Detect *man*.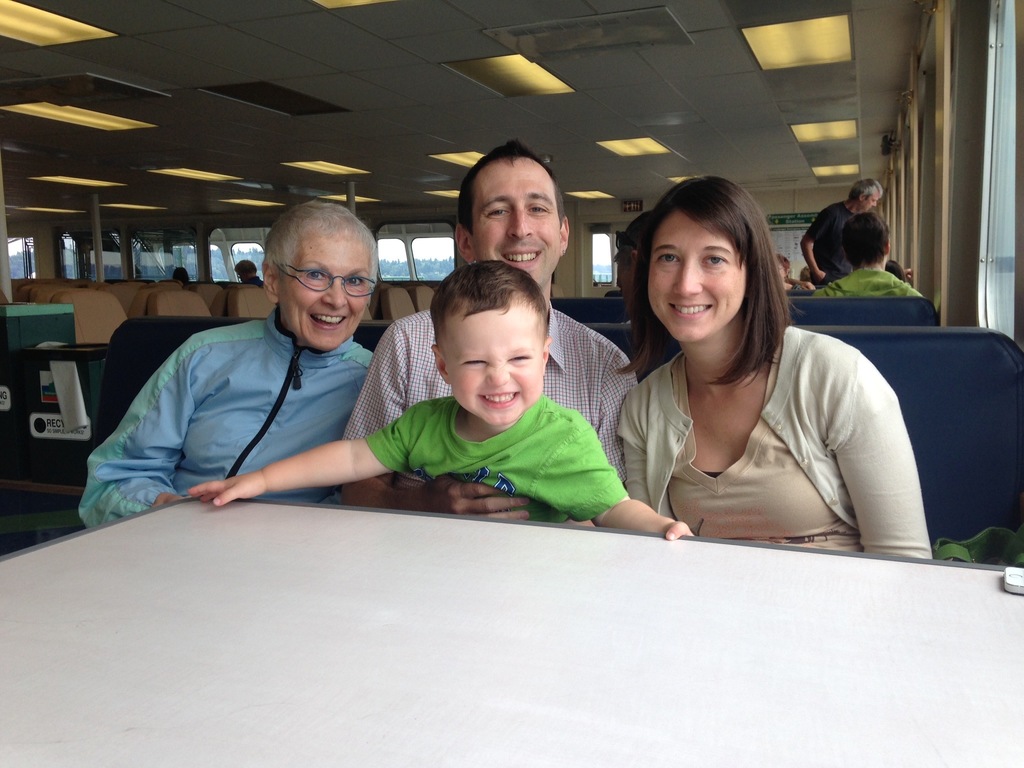
Detected at select_region(801, 179, 884, 281).
